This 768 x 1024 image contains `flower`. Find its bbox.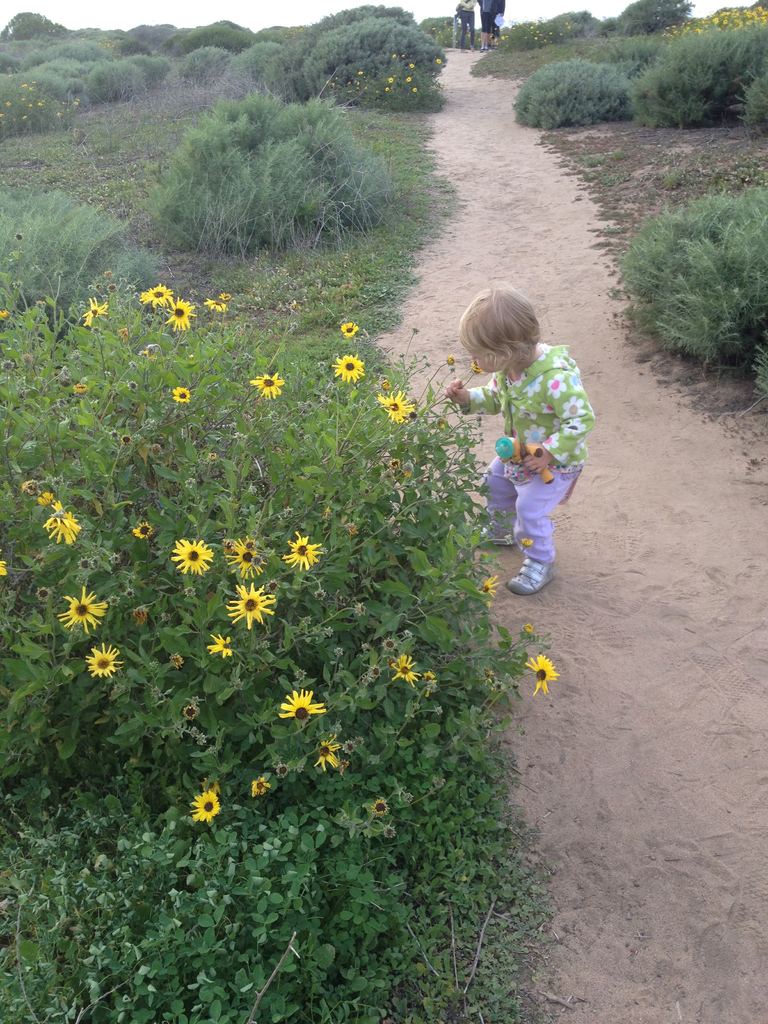
<box>374,386,420,428</box>.
